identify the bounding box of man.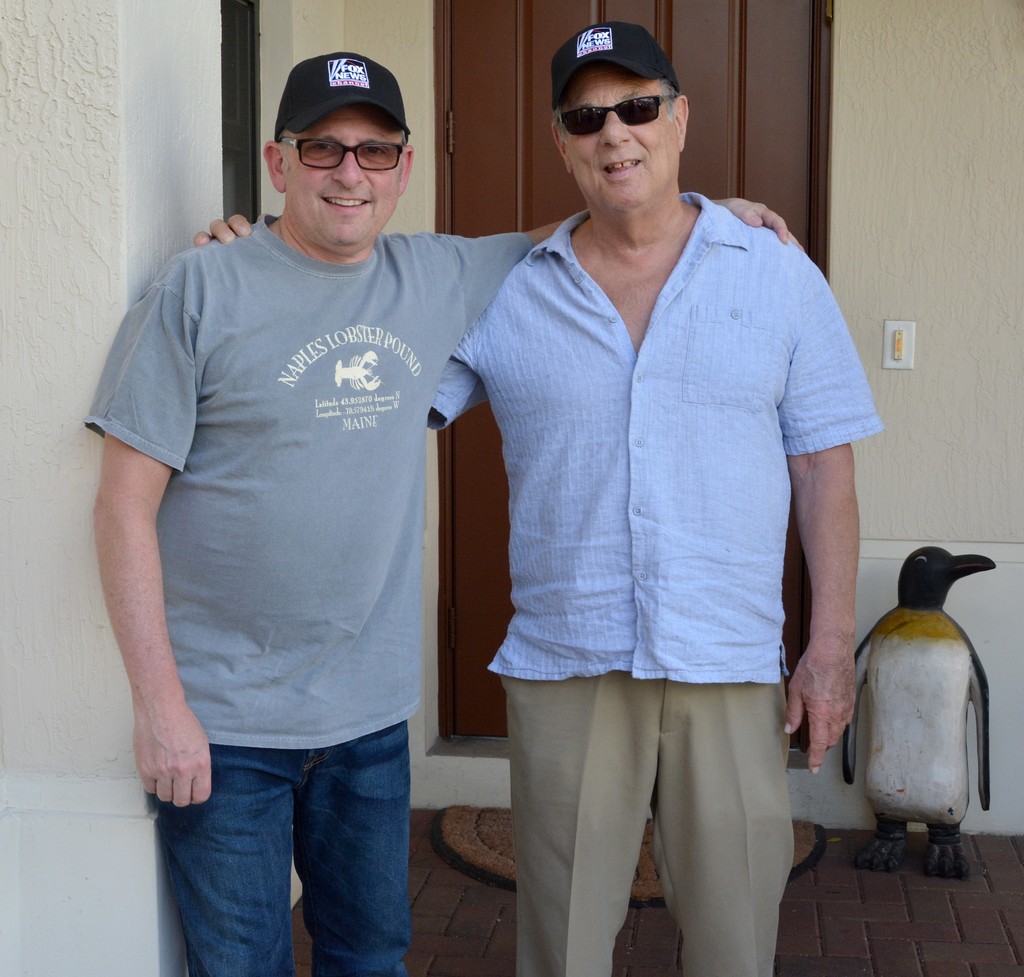
l=83, t=47, r=797, b=976.
